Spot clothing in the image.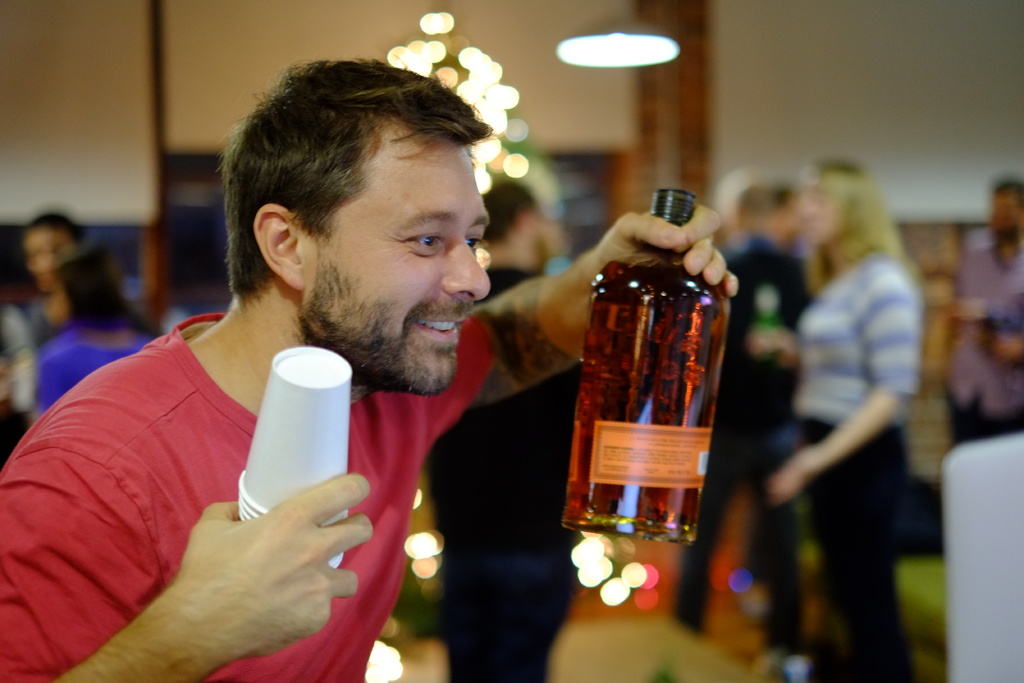
clothing found at detection(792, 241, 924, 682).
